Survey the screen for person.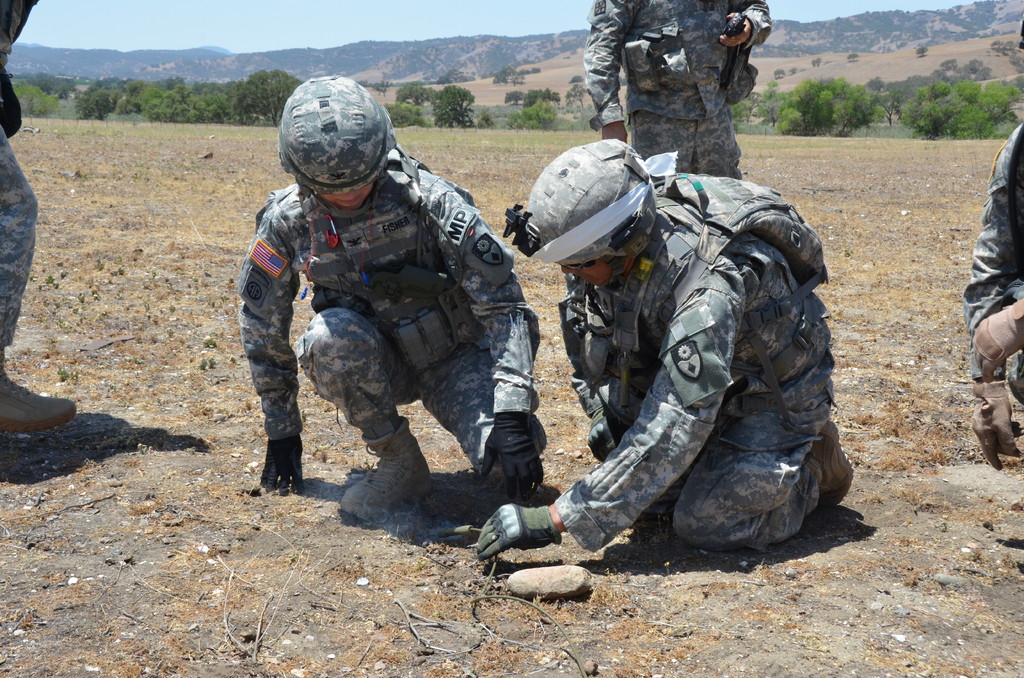
Survey found: locate(477, 136, 862, 546).
